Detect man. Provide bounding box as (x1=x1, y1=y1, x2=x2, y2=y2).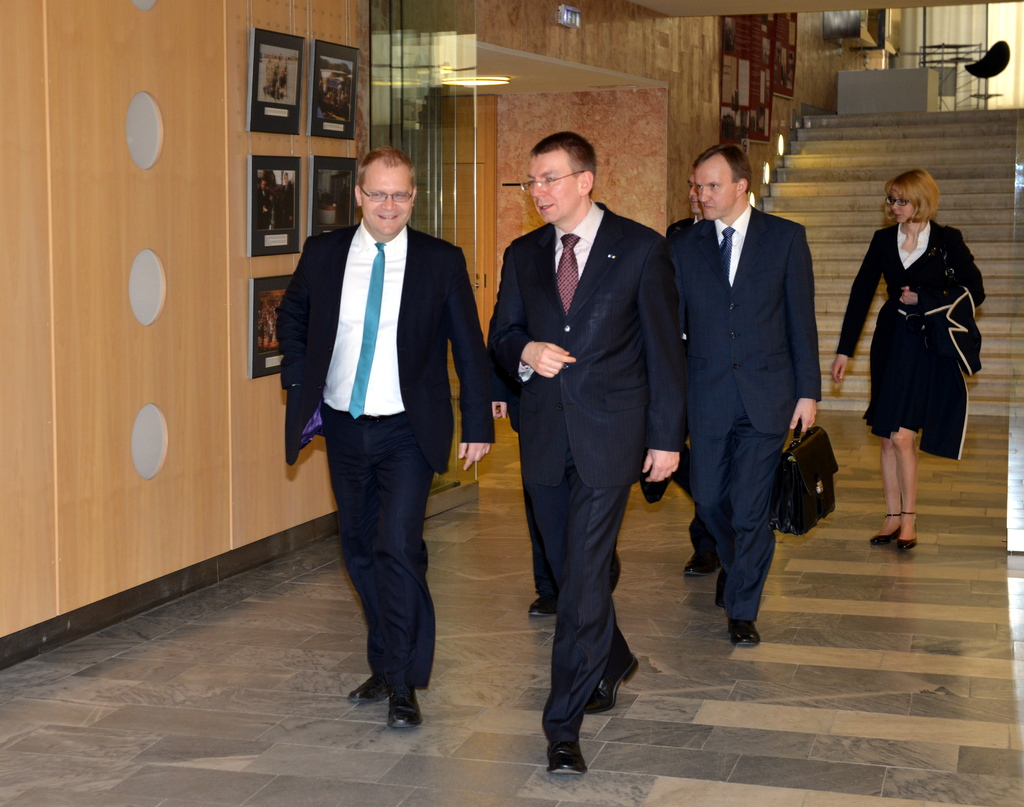
(x1=659, y1=138, x2=819, y2=653).
